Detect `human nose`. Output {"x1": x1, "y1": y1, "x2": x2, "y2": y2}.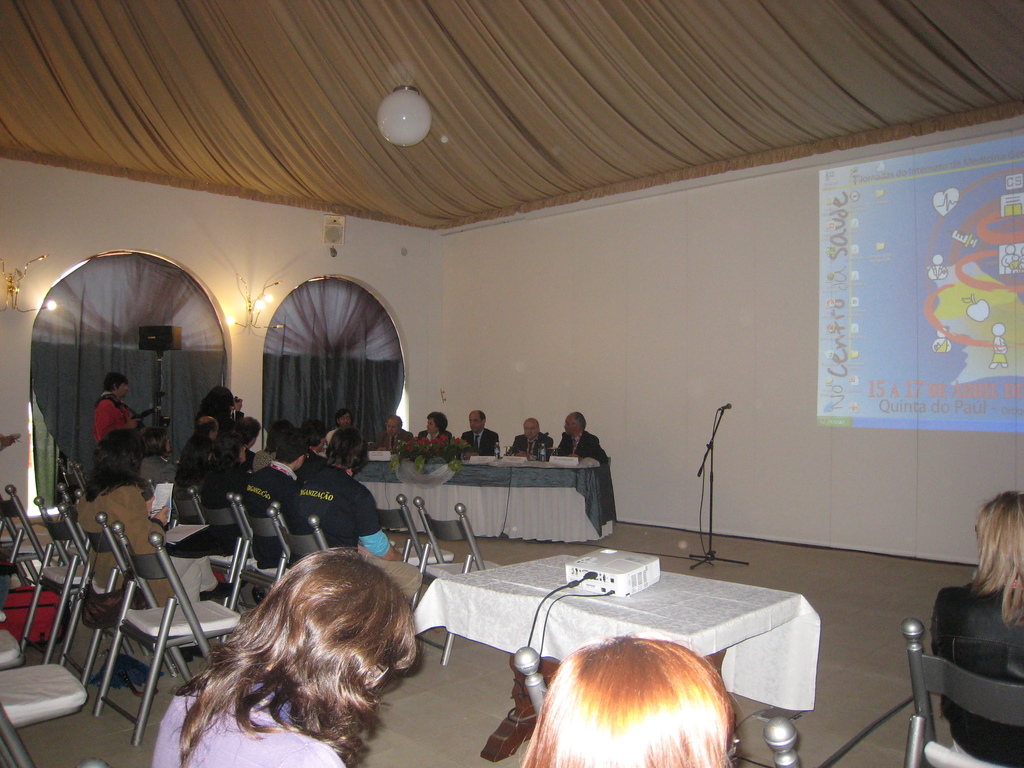
{"x1": 470, "y1": 421, "x2": 474, "y2": 425}.
